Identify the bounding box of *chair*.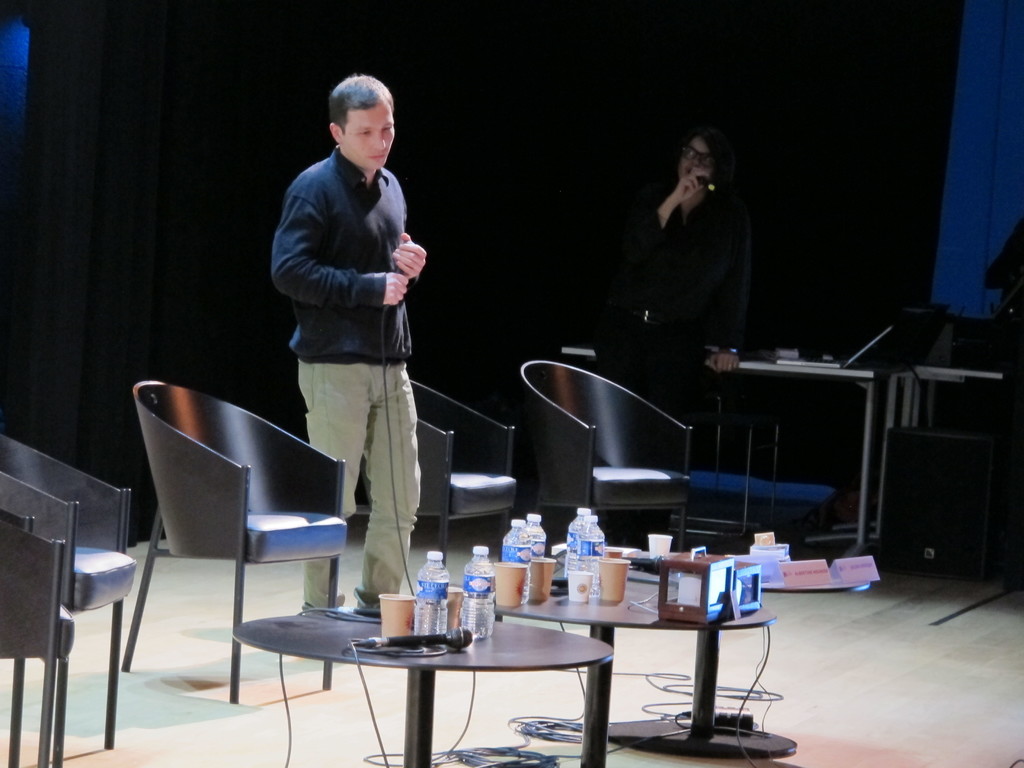
(0,435,137,767).
